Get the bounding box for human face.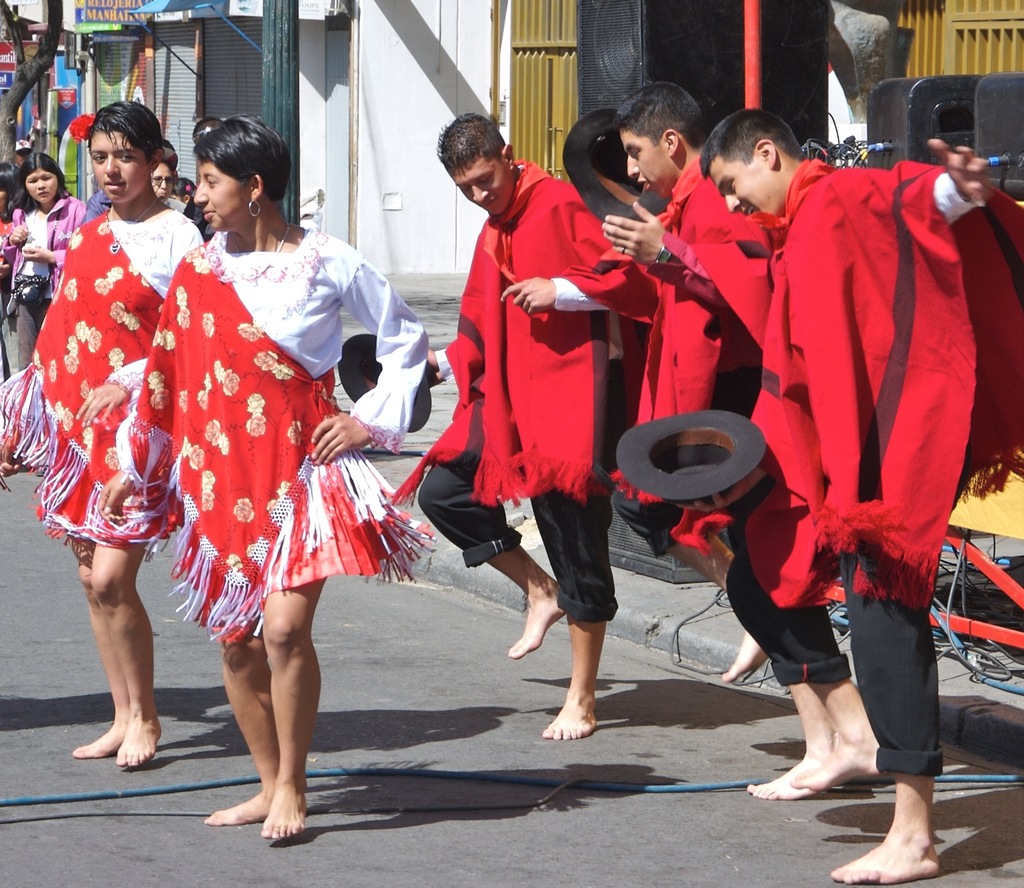
(x1=29, y1=170, x2=61, y2=211).
